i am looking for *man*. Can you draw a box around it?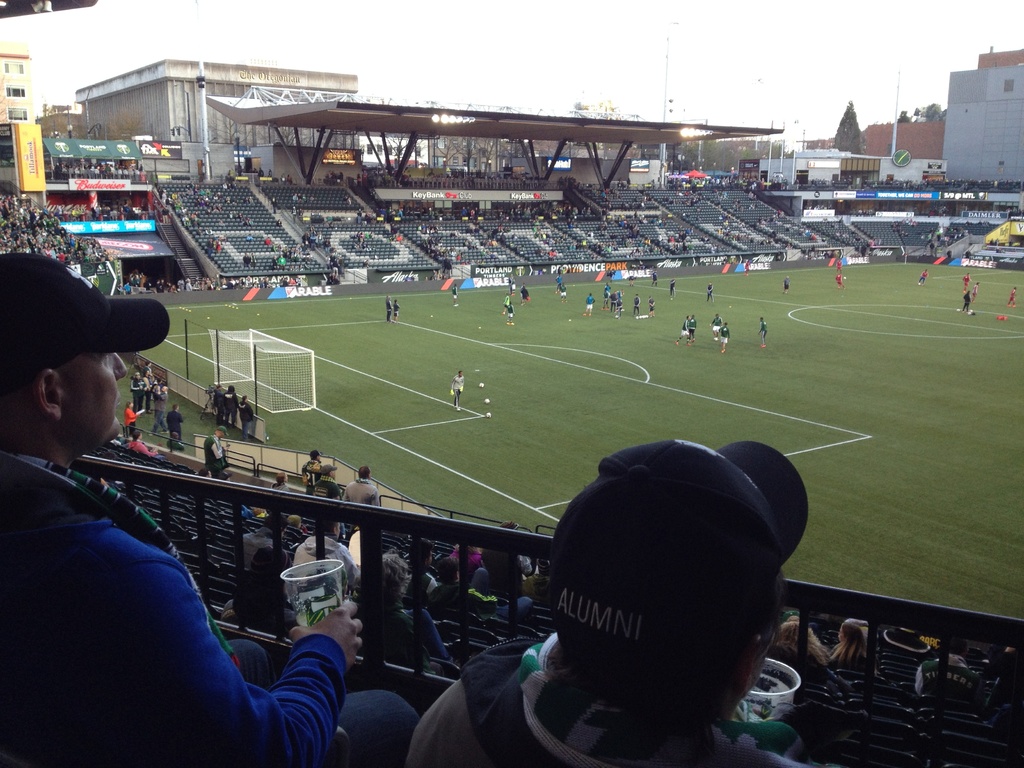
Sure, the bounding box is <bbox>294, 451, 330, 486</bbox>.
